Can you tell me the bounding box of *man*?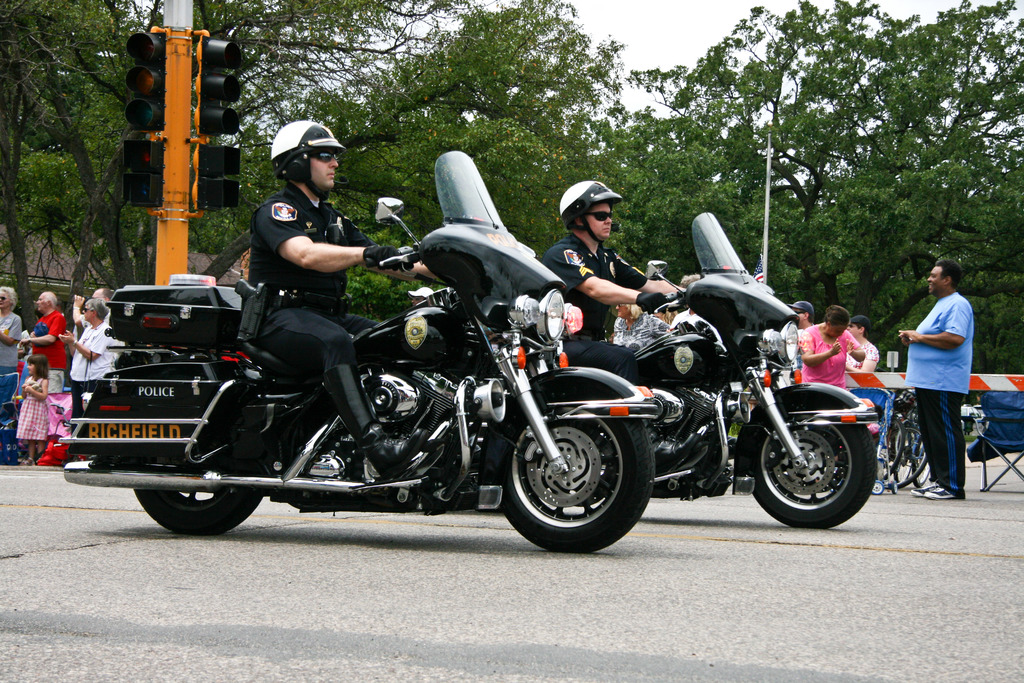
bbox=(20, 289, 71, 393).
